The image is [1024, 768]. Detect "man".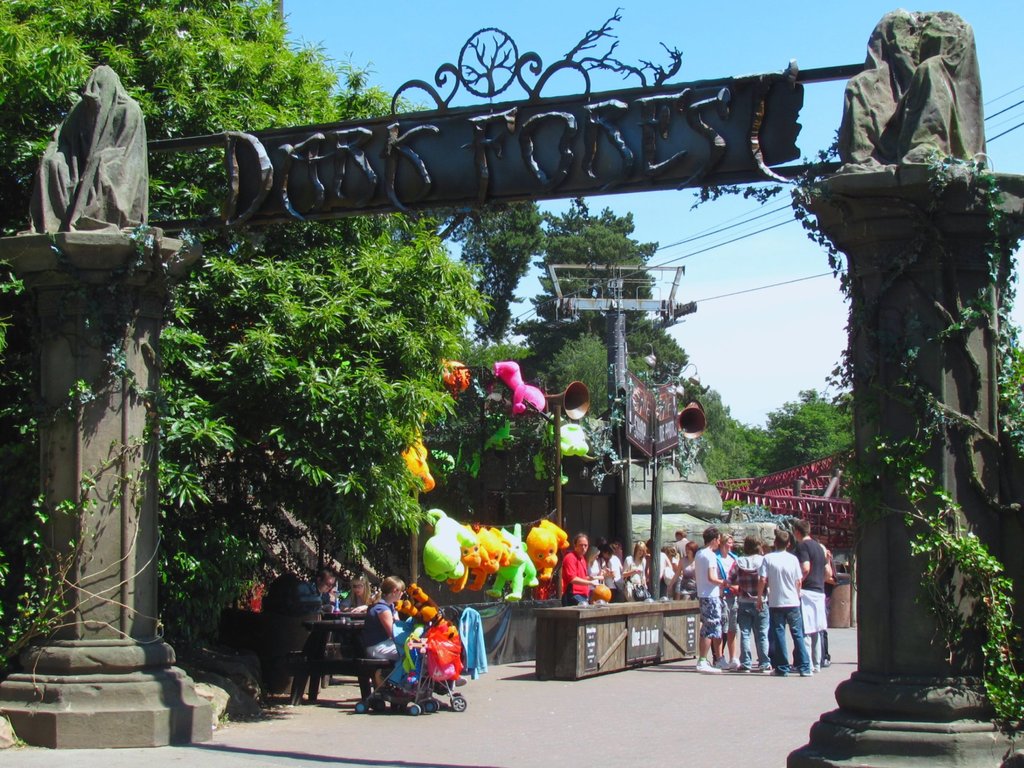
Detection: region(675, 528, 692, 602).
